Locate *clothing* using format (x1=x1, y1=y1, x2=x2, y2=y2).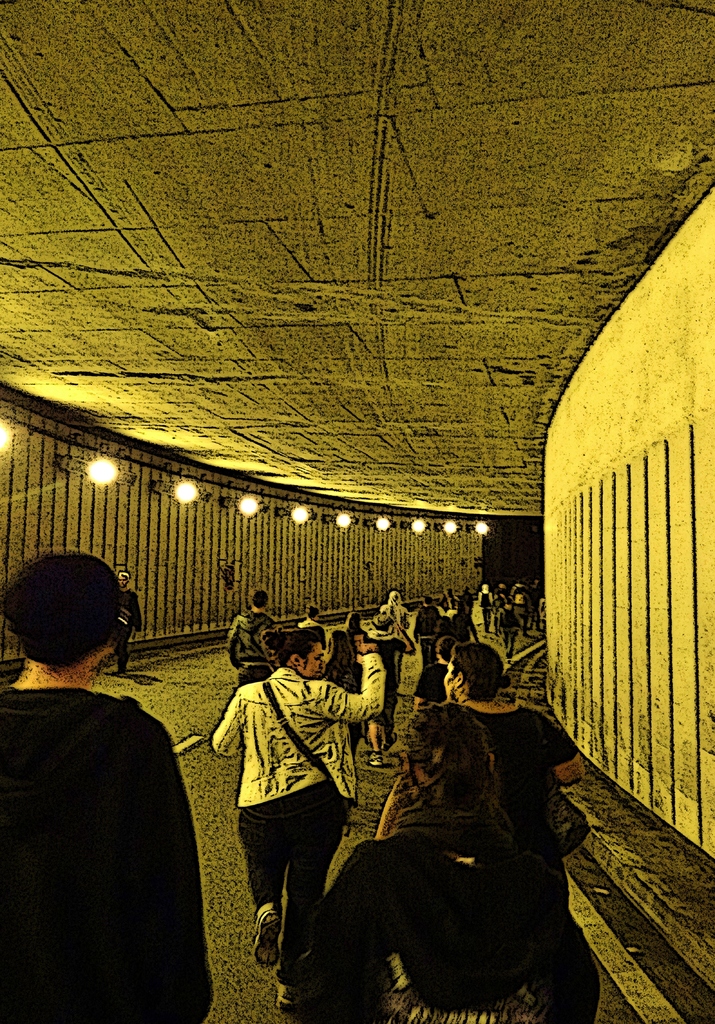
(x1=284, y1=796, x2=597, y2=1023).
